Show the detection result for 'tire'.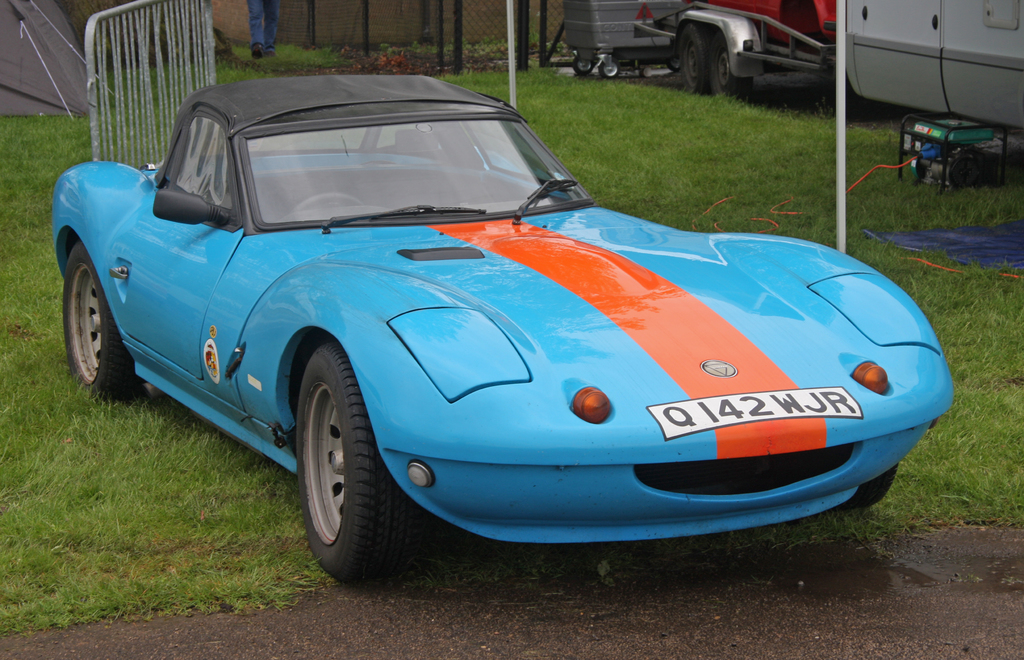
<bbox>843, 464, 898, 510</bbox>.
